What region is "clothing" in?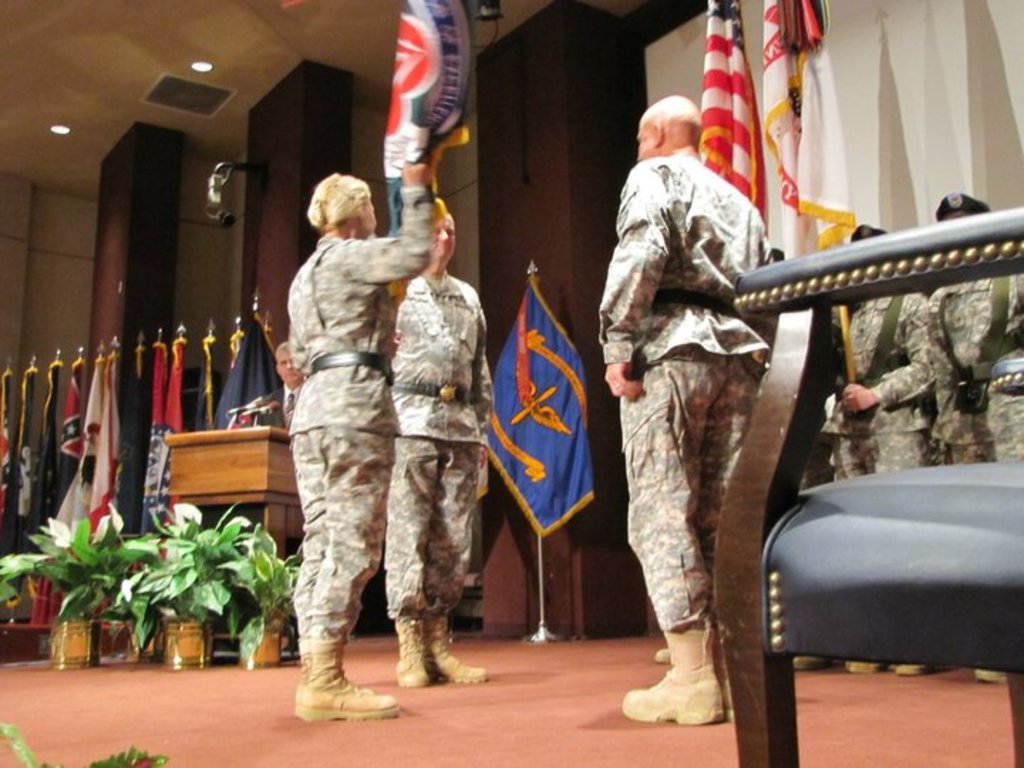
BBox(819, 287, 947, 474).
